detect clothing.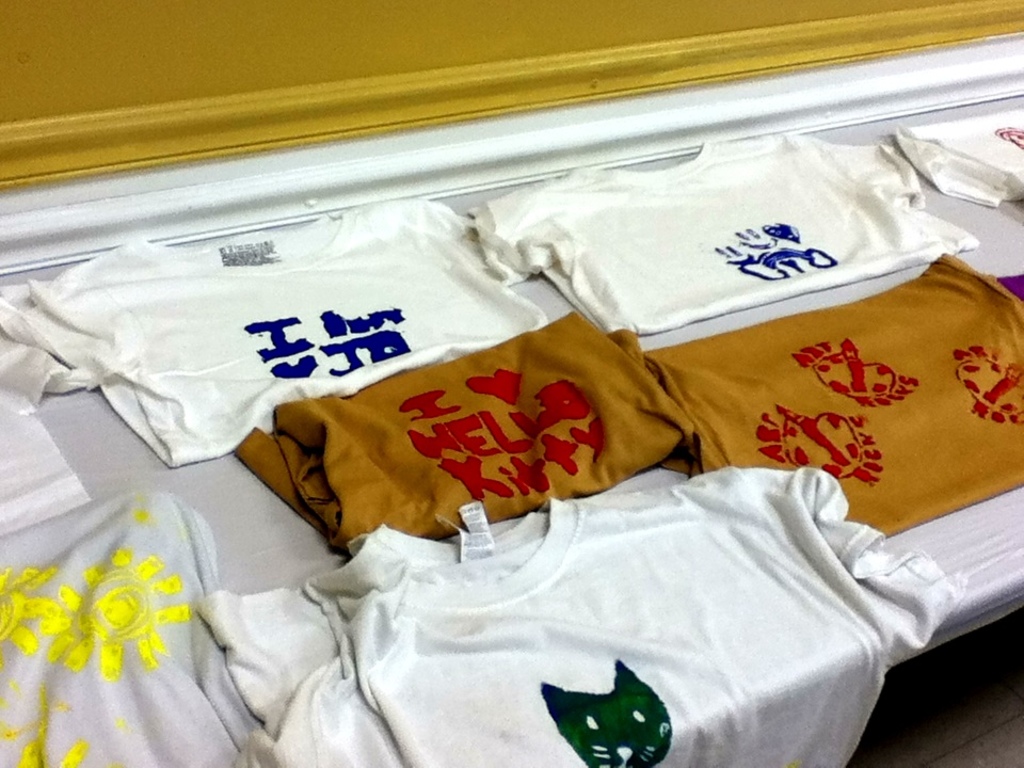
Detected at l=230, t=313, r=690, b=565.
